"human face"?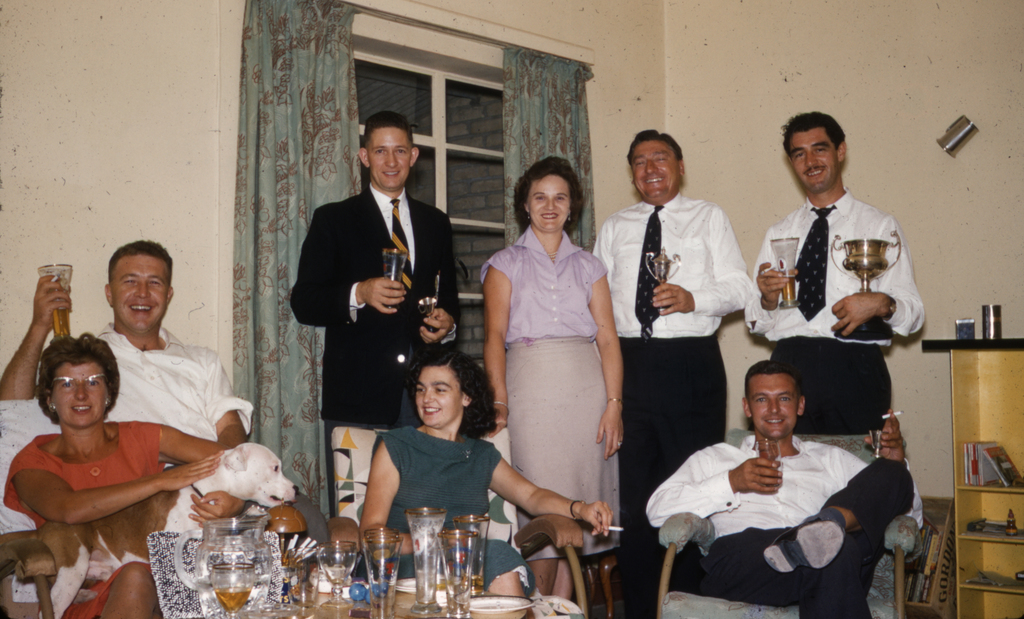
410/364/463/430
